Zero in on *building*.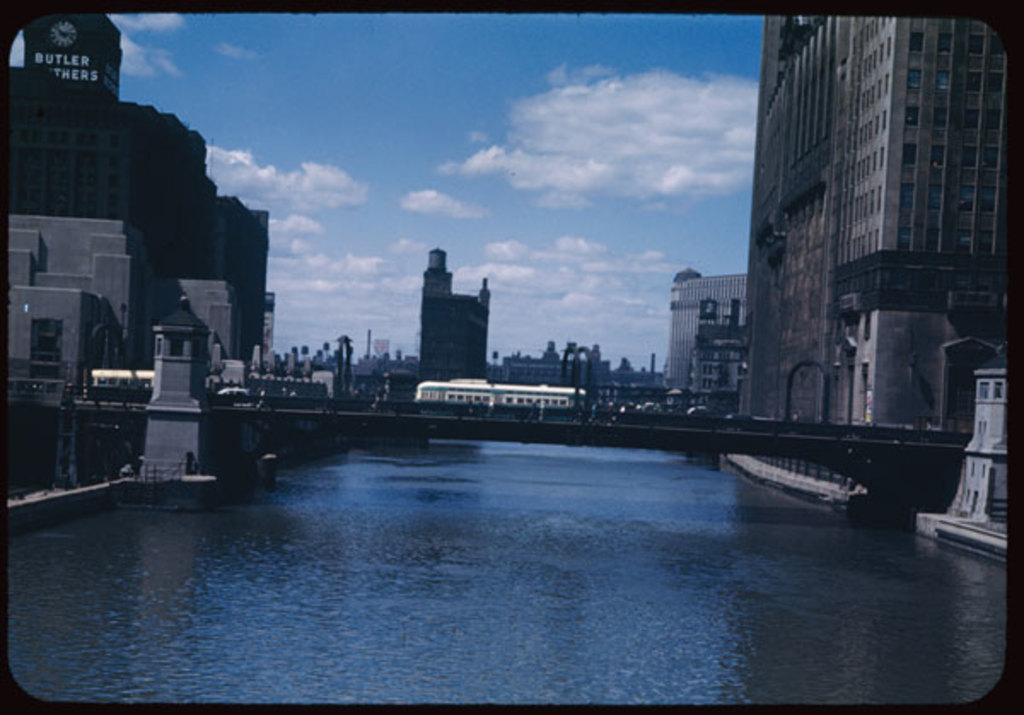
Zeroed in: (left=7, top=213, right=237, bottom=396).
